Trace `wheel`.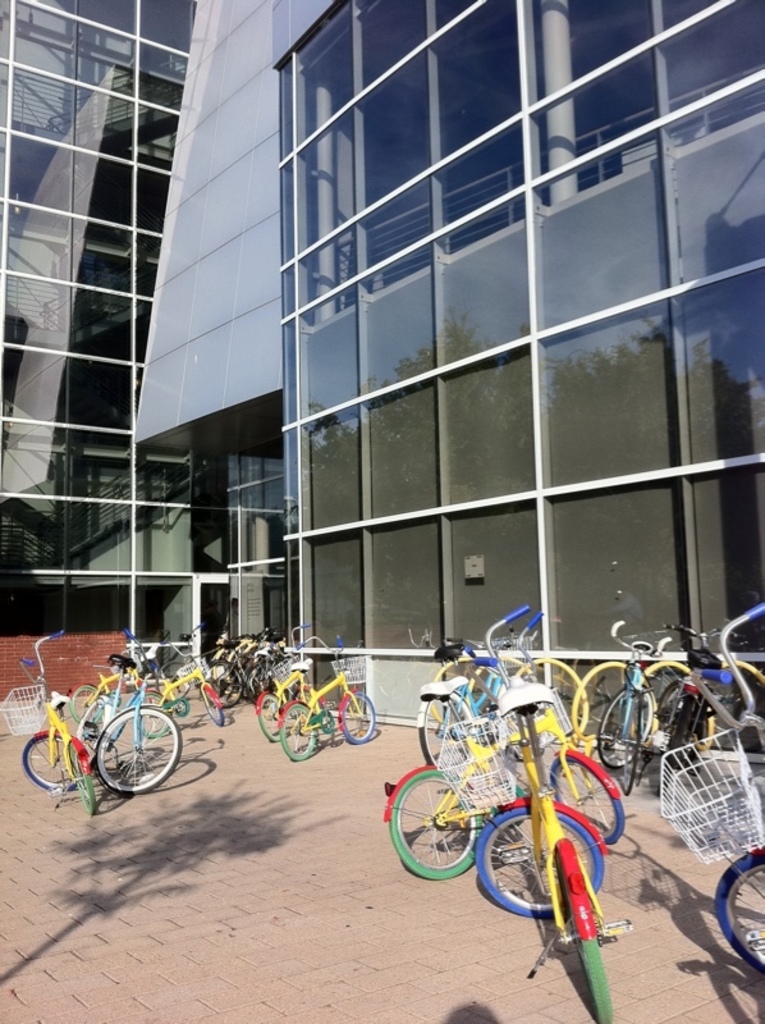
Traced to select_region(96, 710, 183, 800).
